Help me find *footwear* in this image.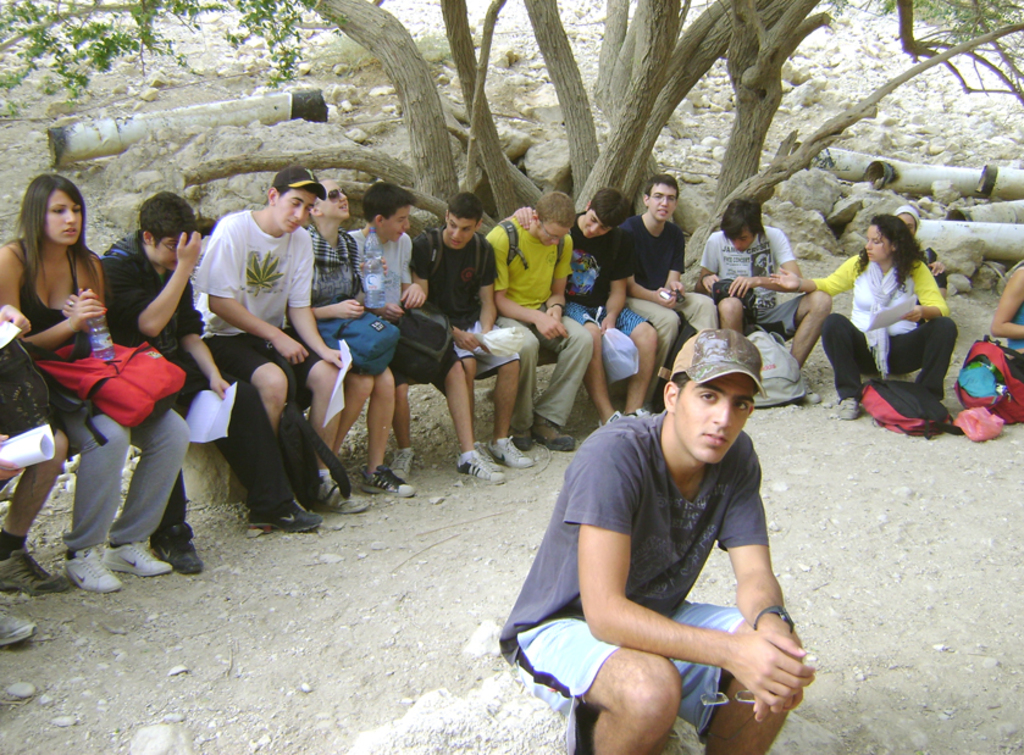
Found it: bbox(151, 538, 197, 574).
